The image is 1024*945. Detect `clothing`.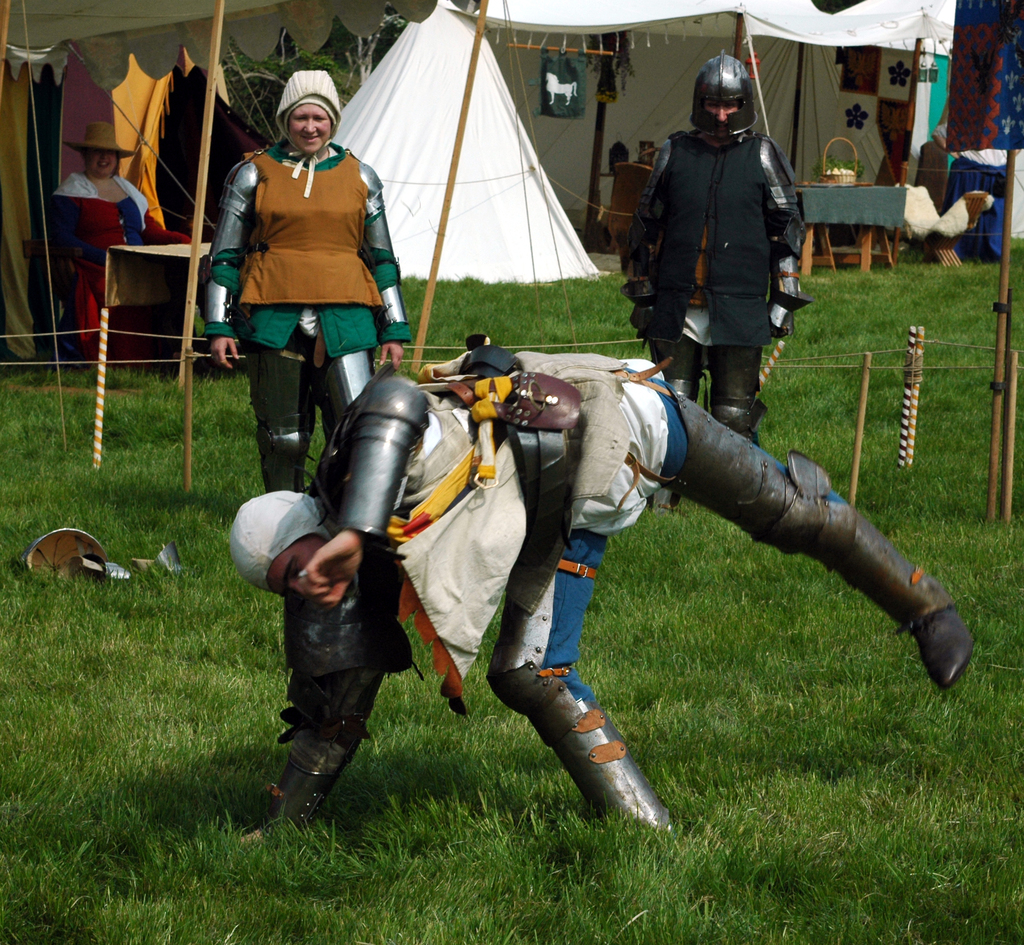
Detection: {"left": 627, "top": 56, "right": 829, "bottom": 399}.
